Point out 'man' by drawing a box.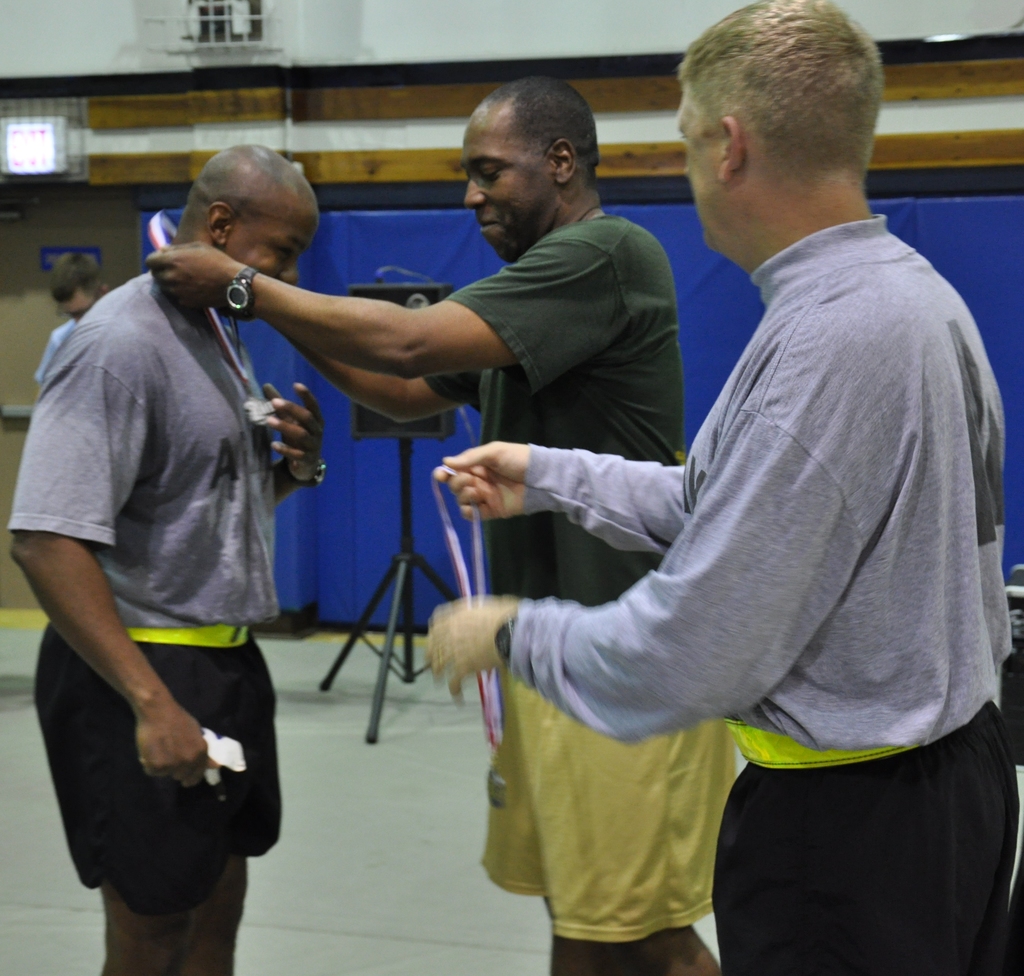
pyautogui.locateOnScreen(39, 241, 122, 414).
